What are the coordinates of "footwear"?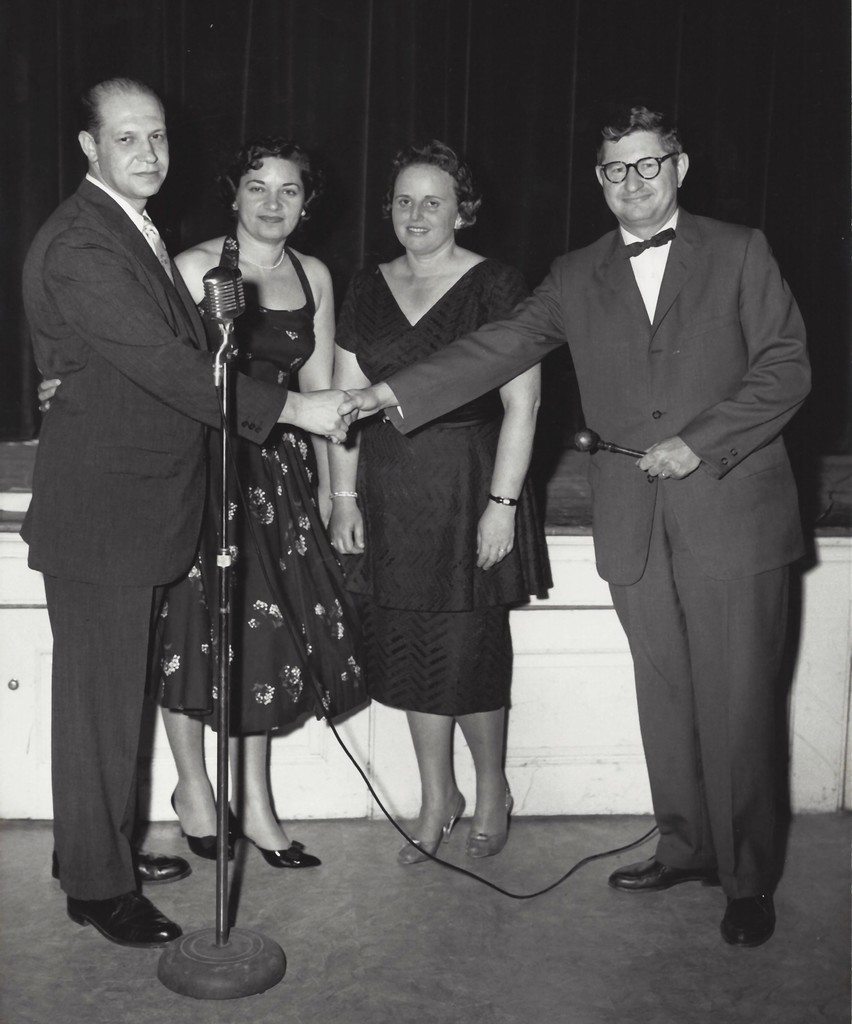
l=720, t=891, r=773, b=948.
